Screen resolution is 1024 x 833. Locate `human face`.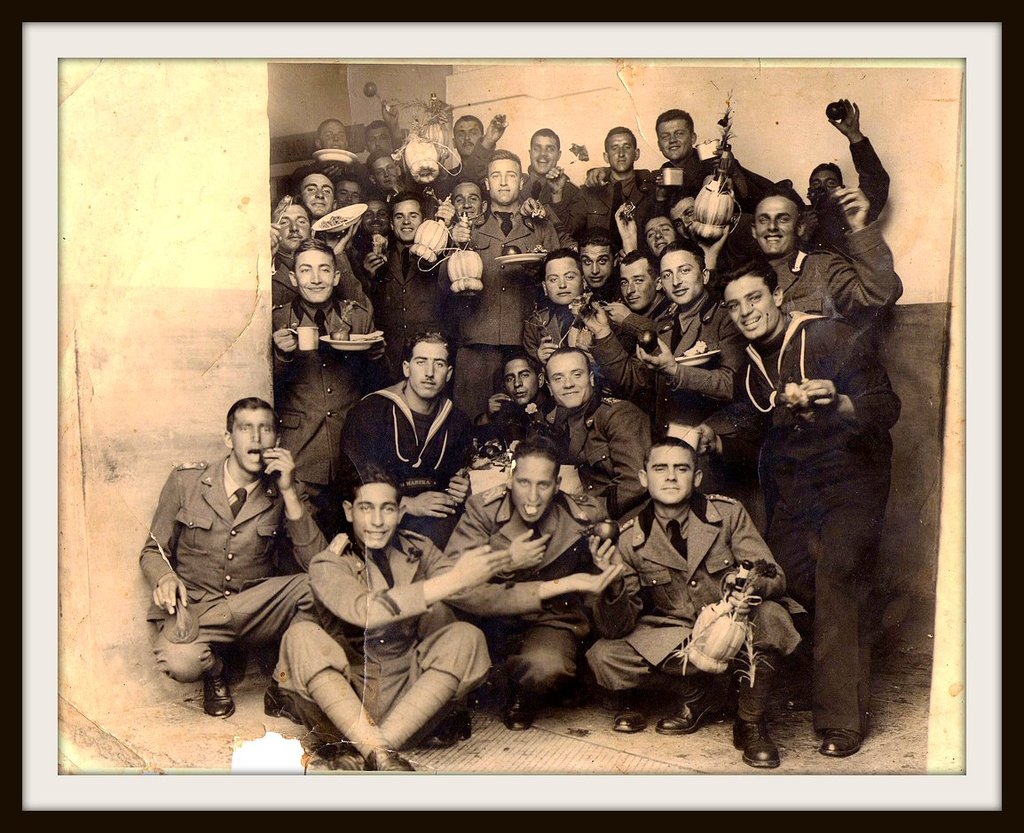
368,126,392,153.
